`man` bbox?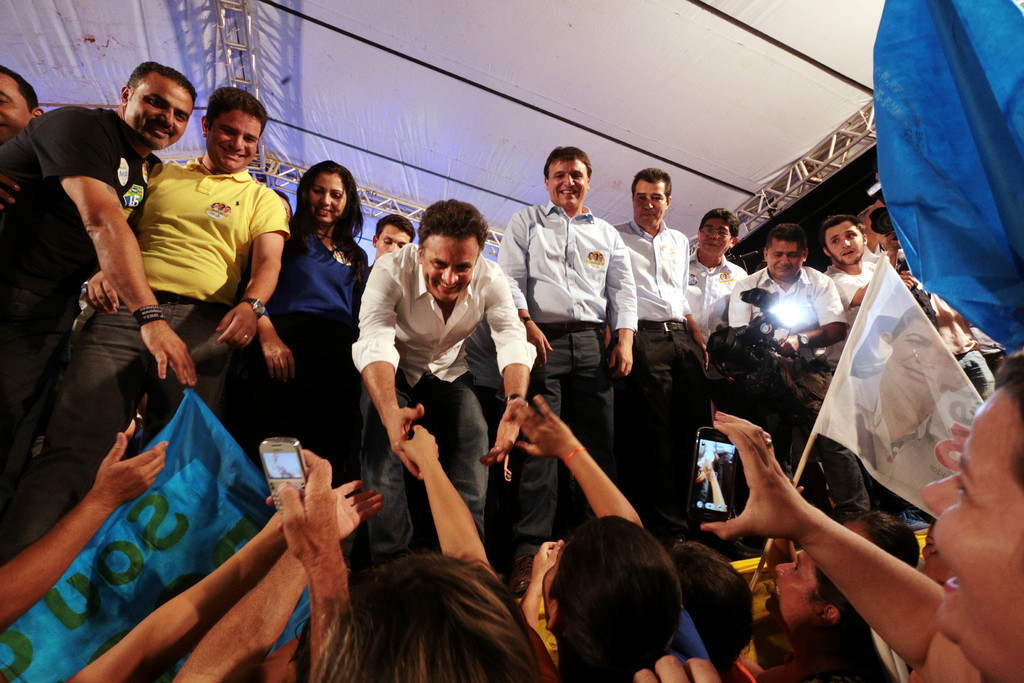
(left=0, top=57, right=190, bottom=520)
